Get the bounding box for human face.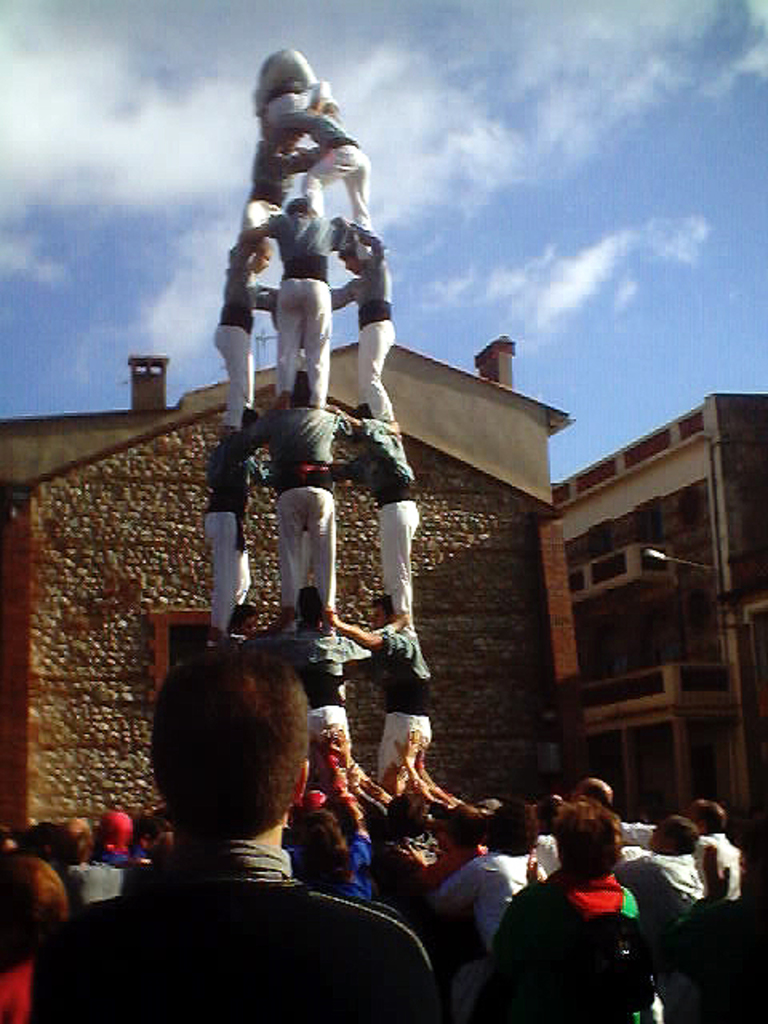
<region>643, 819, 662, 846</region>.
